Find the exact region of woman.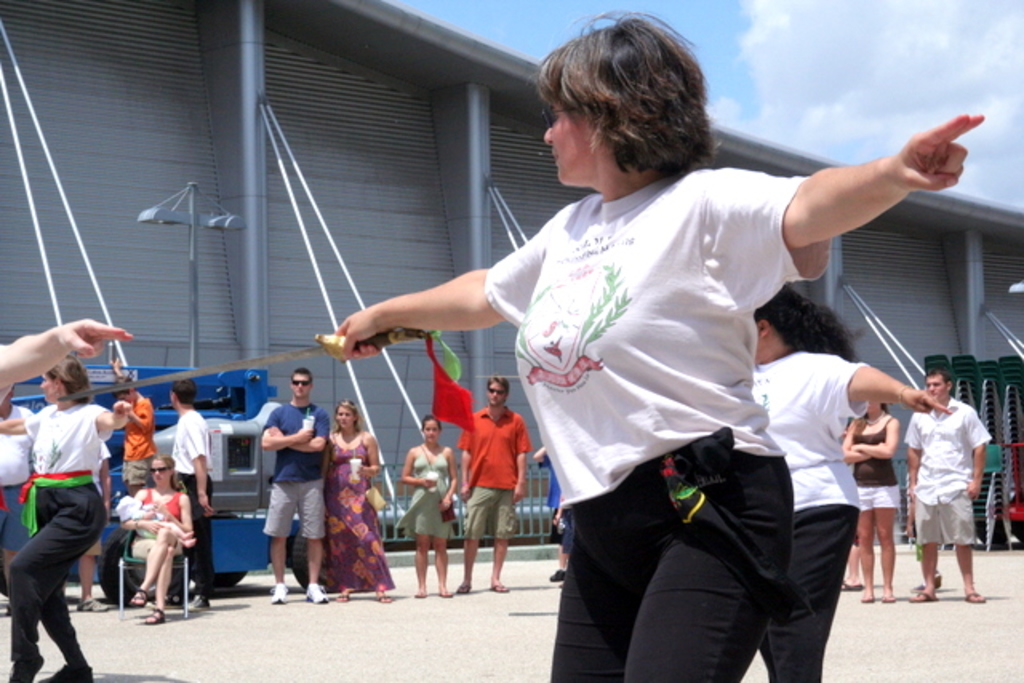
Exact region: 310:411:376:590.
